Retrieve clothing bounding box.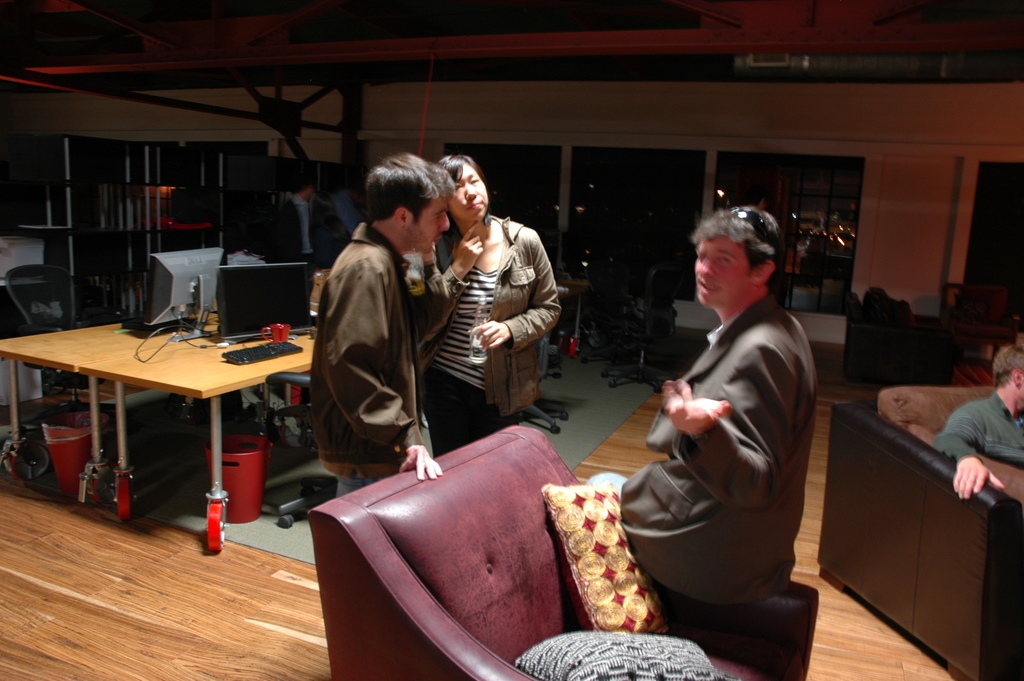
Bounding box: Rect(587, 472, 634, 493).
